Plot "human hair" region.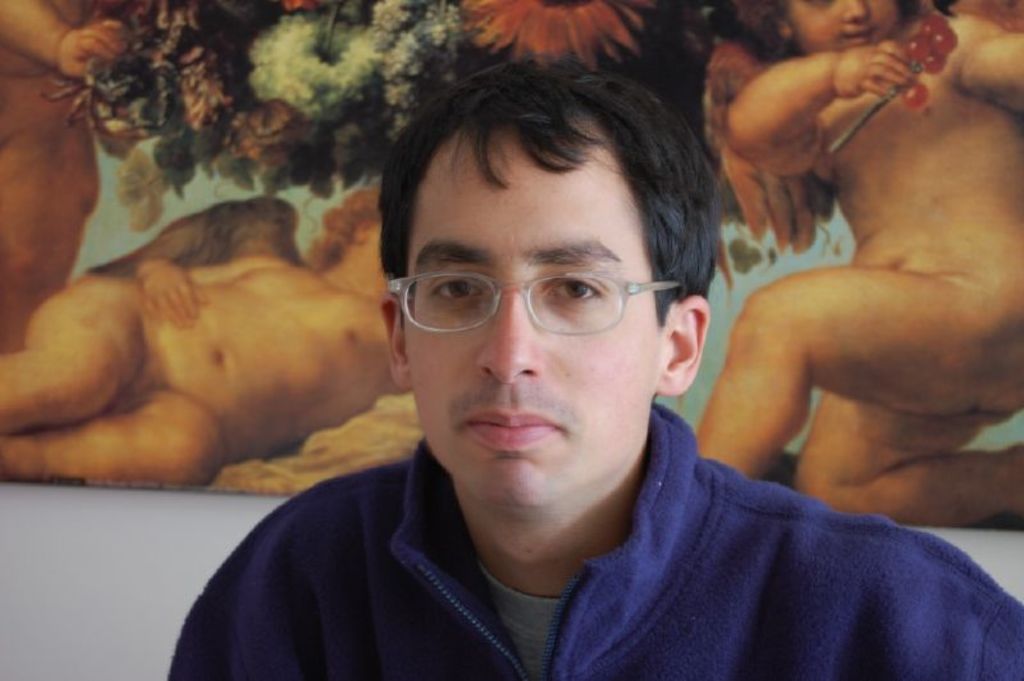
Plotted at crop(741, 0, 931, 59).
